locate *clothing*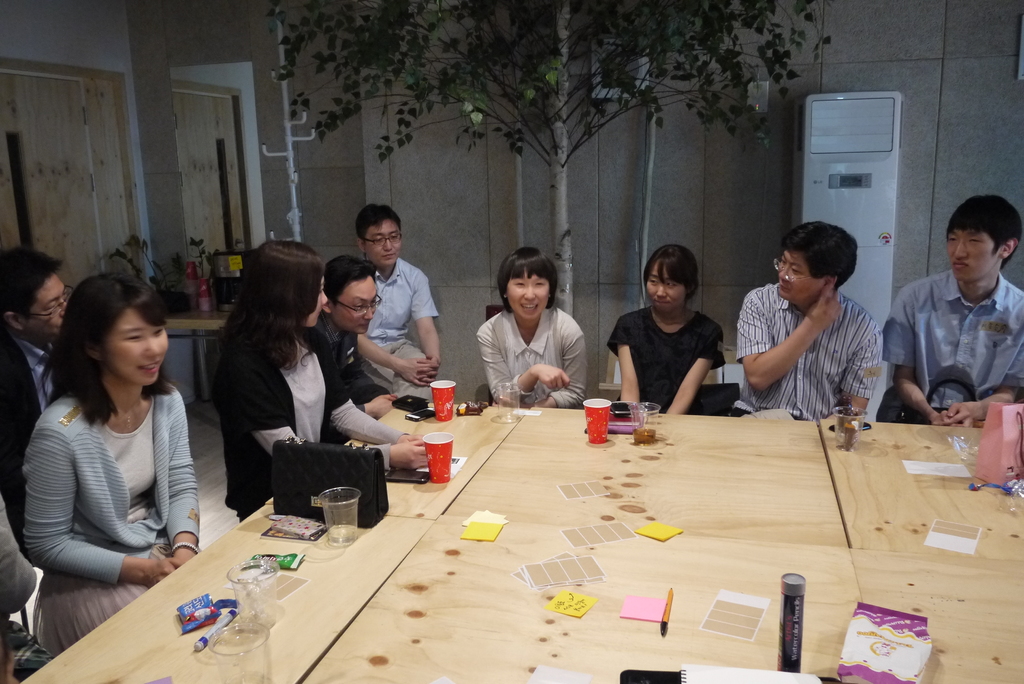
bbox=[731, 286, 882, 412]
